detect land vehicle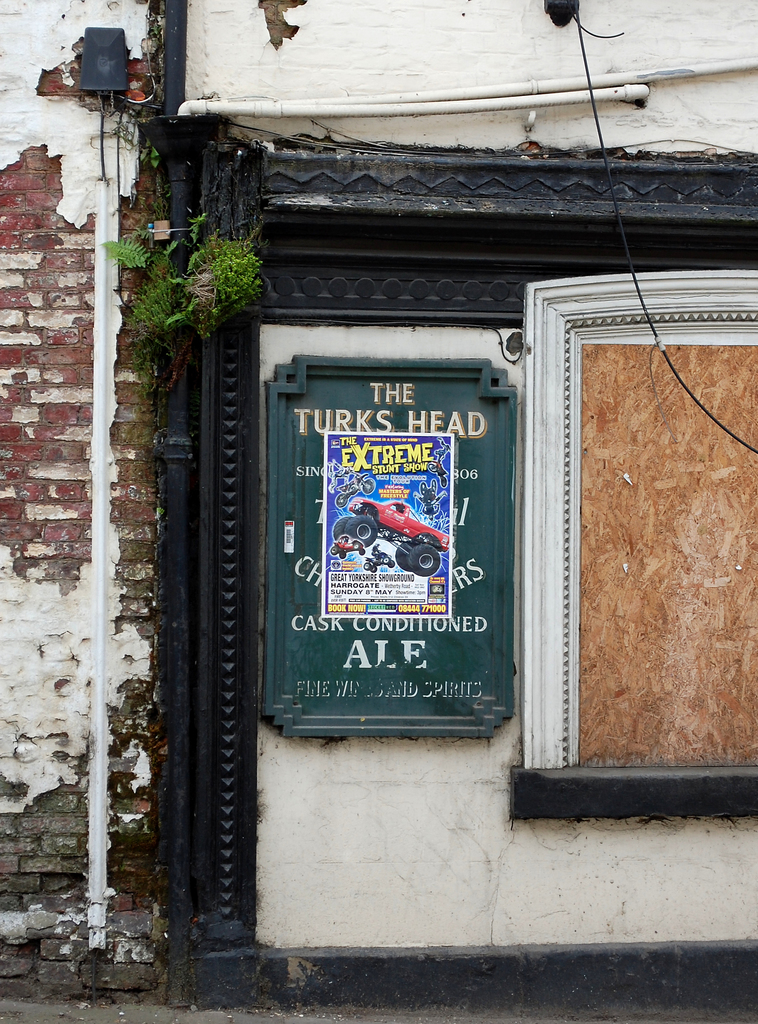
select_region(328, 538, 359, 561)
